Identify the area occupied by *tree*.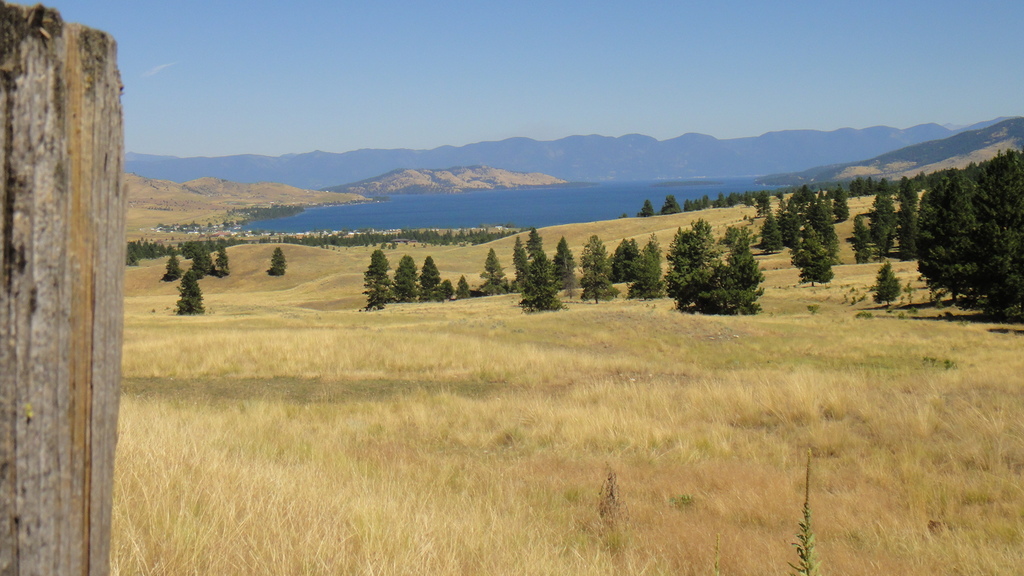
Area: box(161, 252, 184, 285).
